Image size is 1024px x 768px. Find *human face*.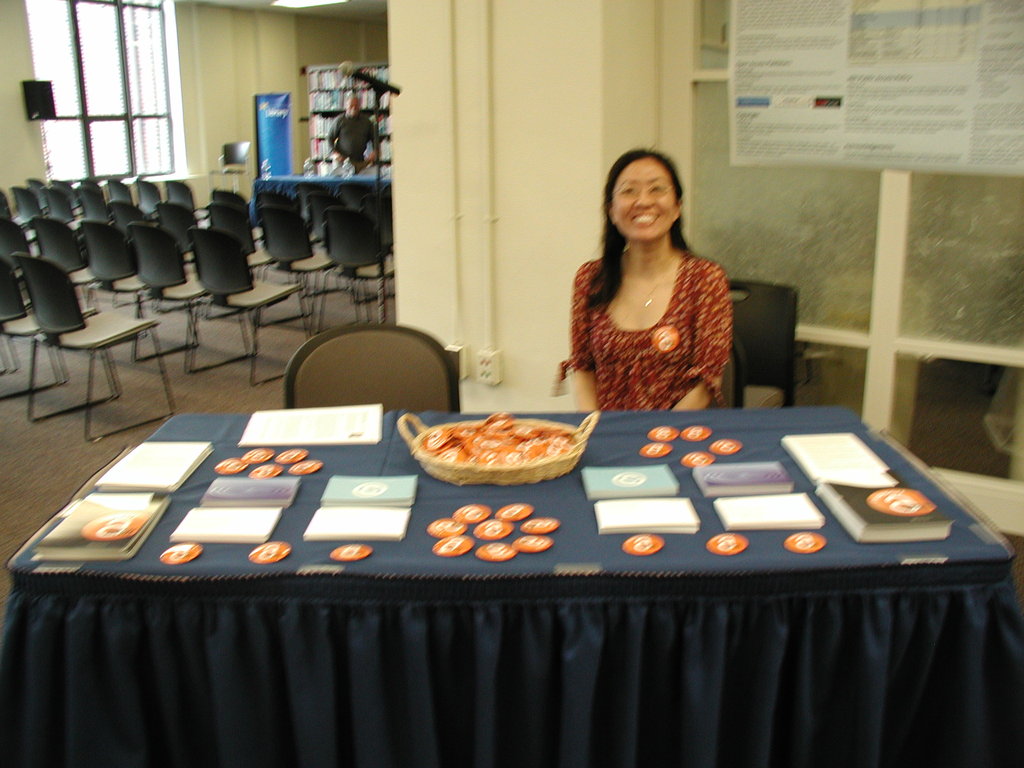
bbox=(613, 157, 674, 241).
